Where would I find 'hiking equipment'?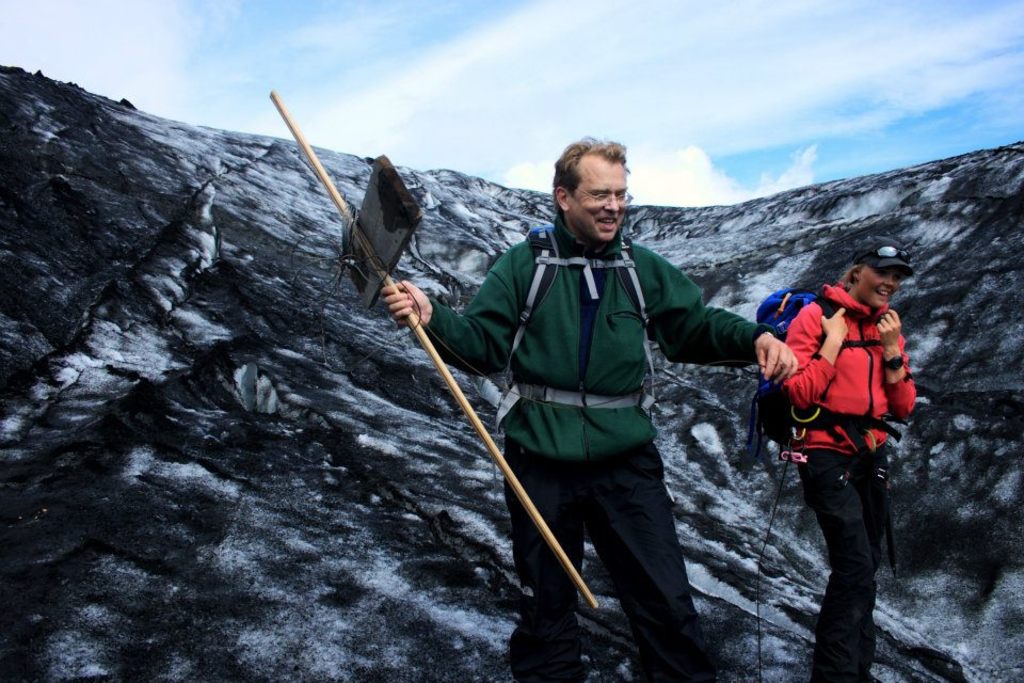
At 490,231,660,503.
